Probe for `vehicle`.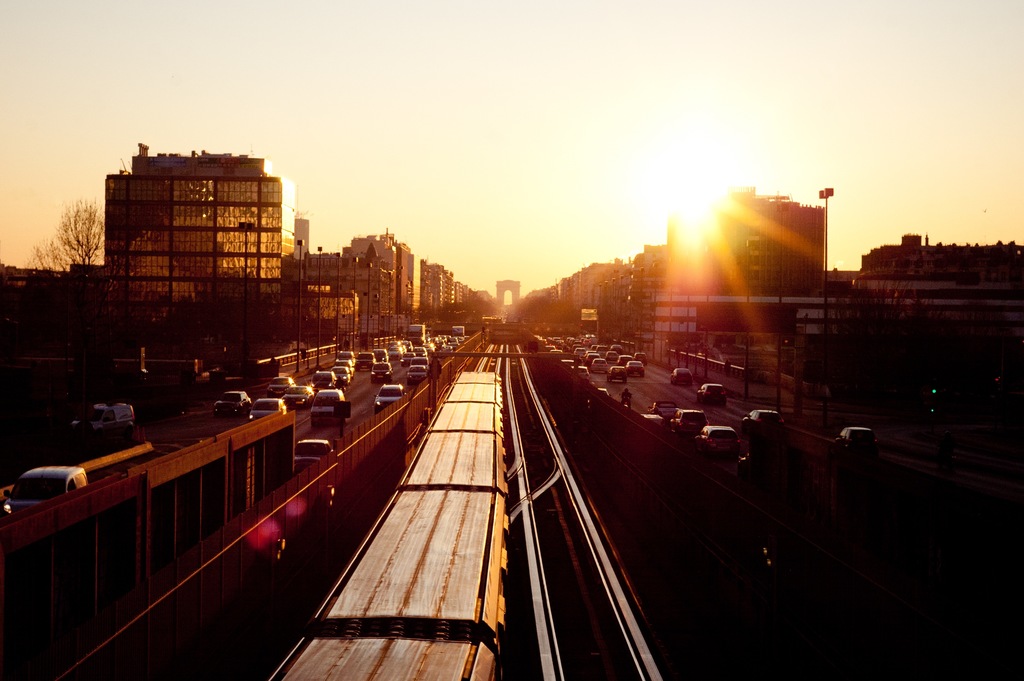
Probe result: rect(388, 347, 401, 359).
